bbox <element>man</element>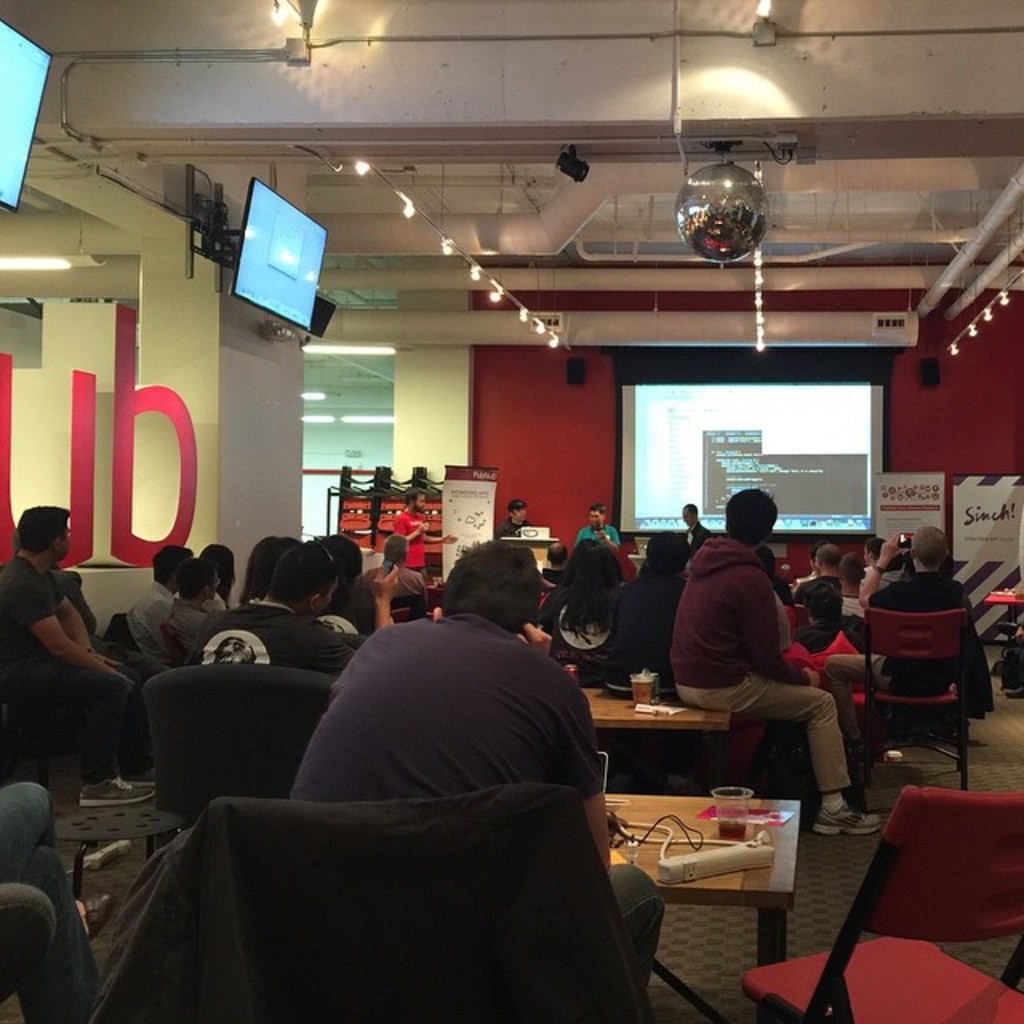
bbox=(125, 542, 194, 678)
